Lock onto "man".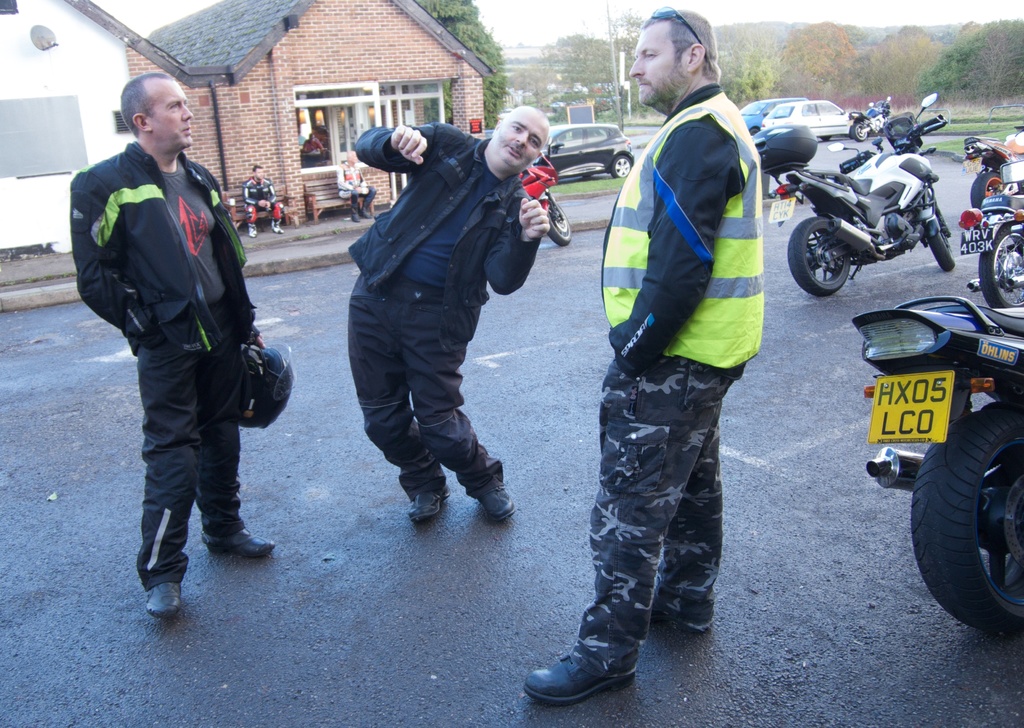
Locked: rect(517, 10, 767, 702).
